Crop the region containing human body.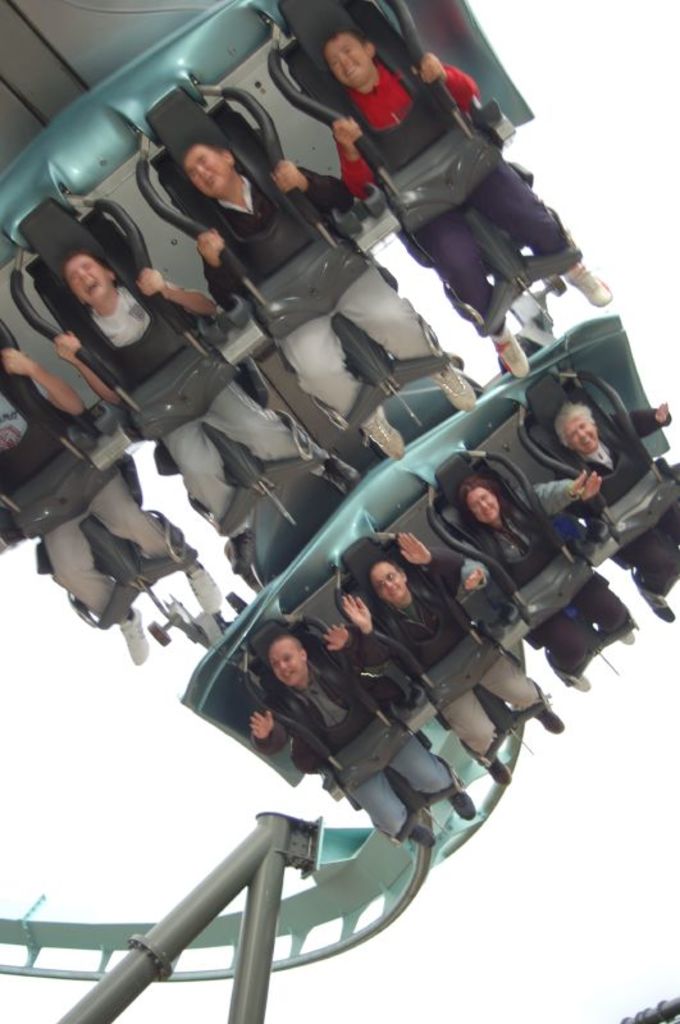
Crop region: x1=204 y1=141 x2=469 y2=460.
